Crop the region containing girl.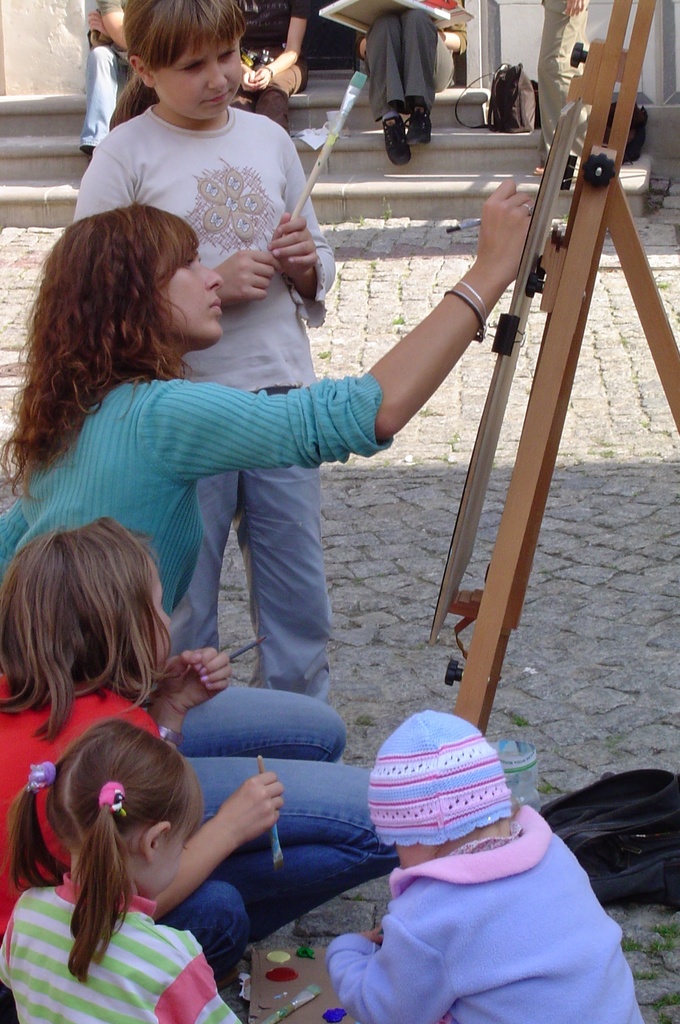
Crop region: region(0, 520, 287, 945).
